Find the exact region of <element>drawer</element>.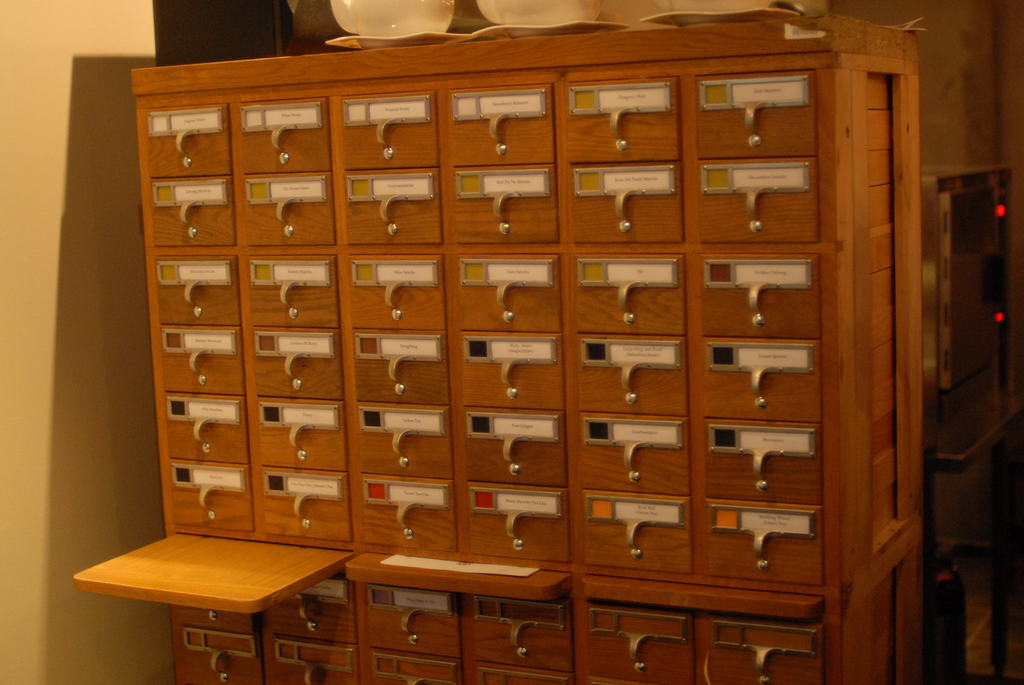
Exact region: bbox=(263, 634, 357, 684).
